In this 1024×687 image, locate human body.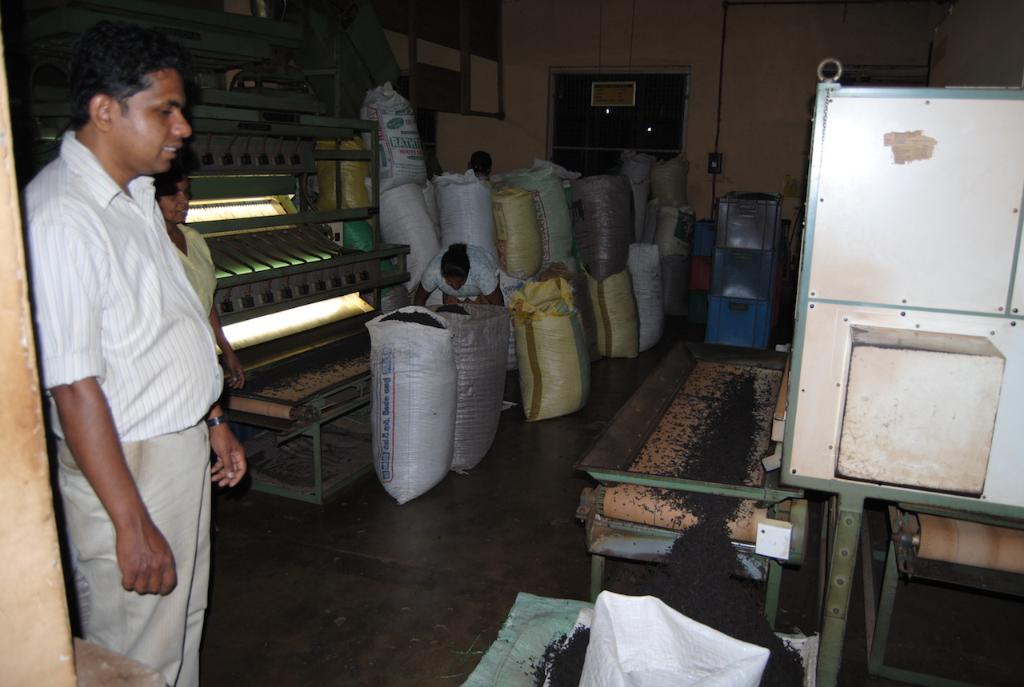
Bounding box: box=[406, 241, 506, 307].
